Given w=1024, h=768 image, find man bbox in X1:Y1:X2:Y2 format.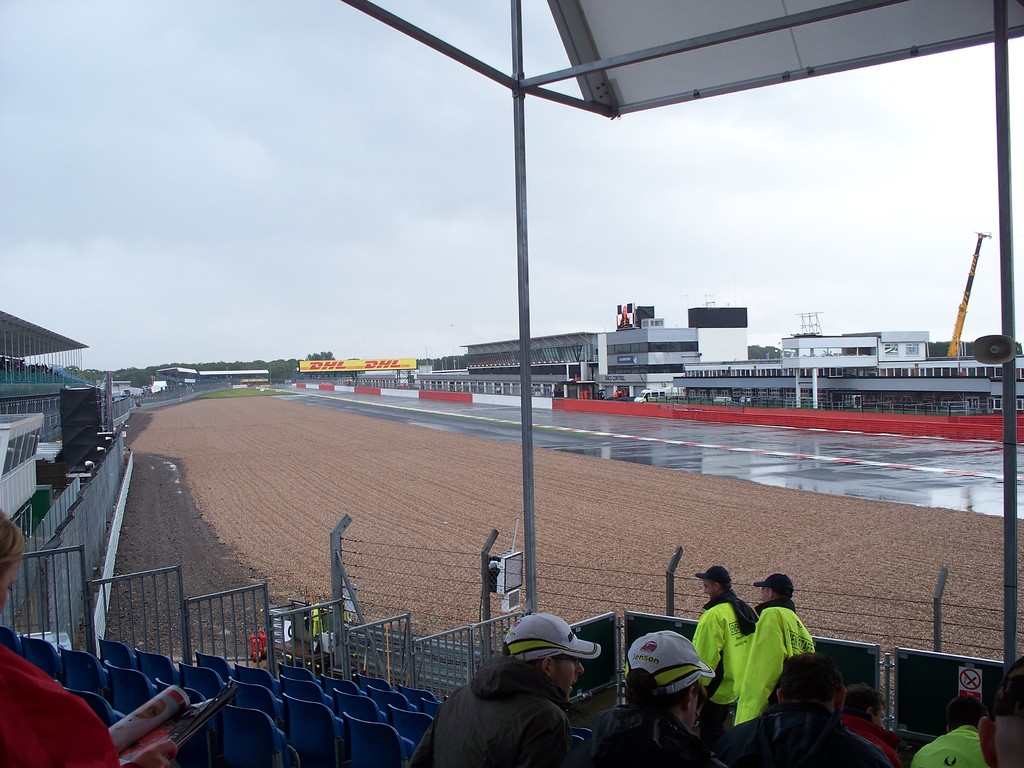
700:570:817:719.
